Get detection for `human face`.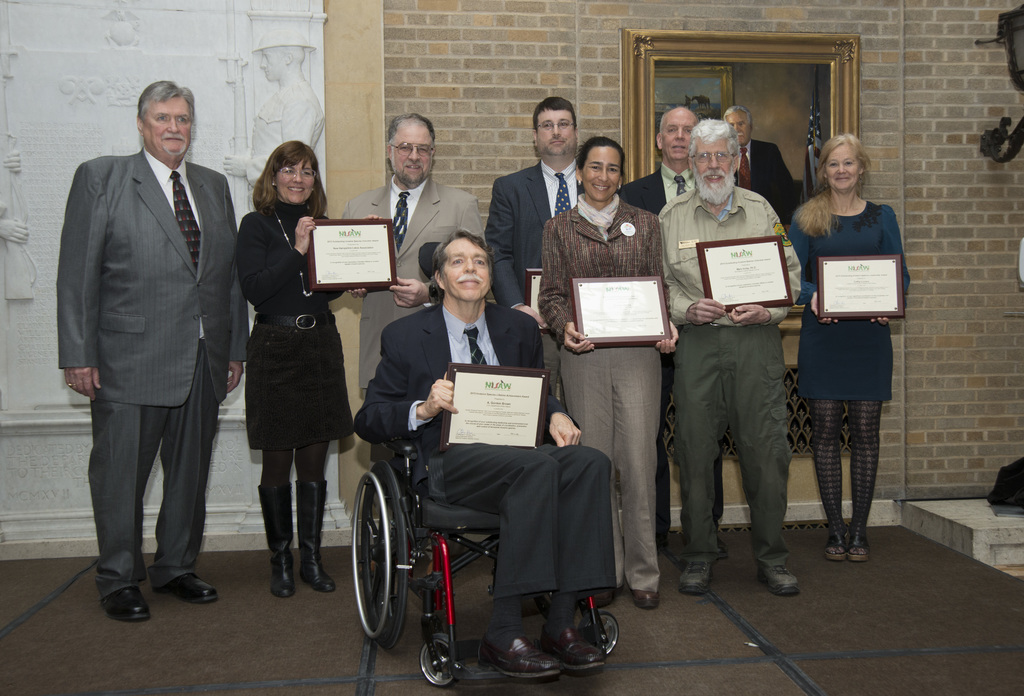
Detection: <bbox>697, 141, 732, 182</bbox>.
